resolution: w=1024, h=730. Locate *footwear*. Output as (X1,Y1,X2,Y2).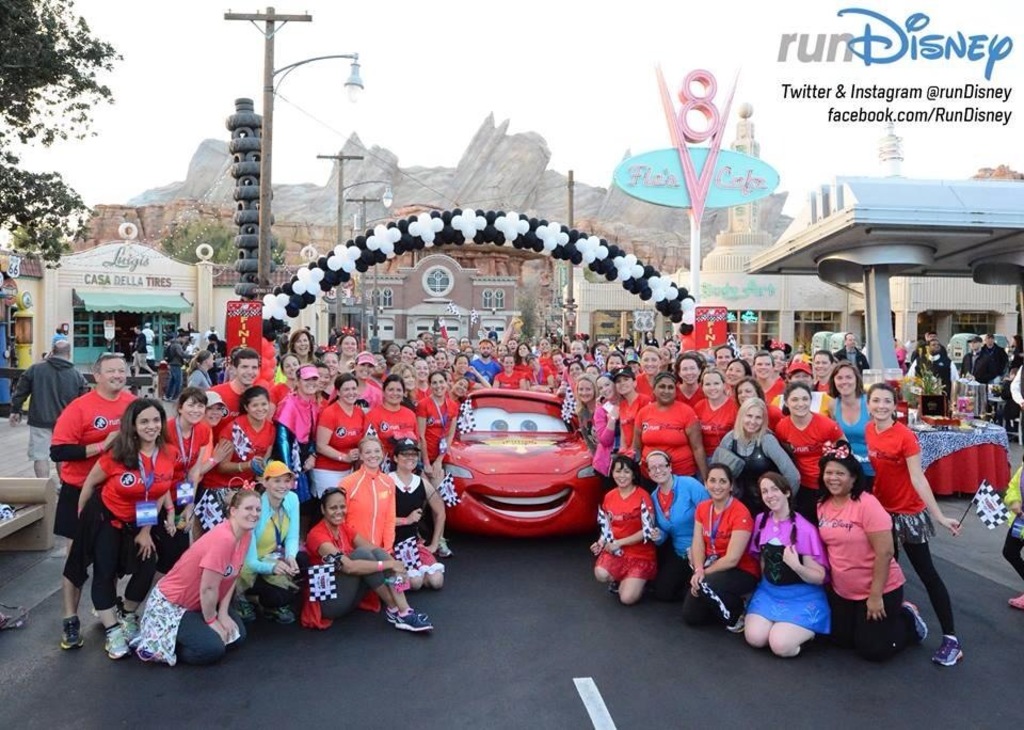
(906,605,928,642).
